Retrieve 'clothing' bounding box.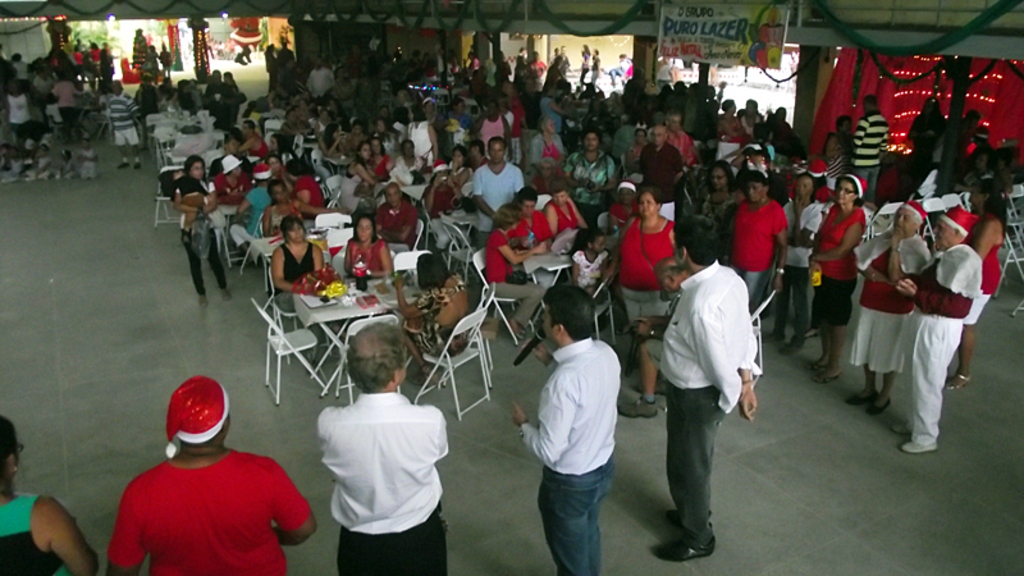
Bounding box: region(511, 207, 544, 257).
